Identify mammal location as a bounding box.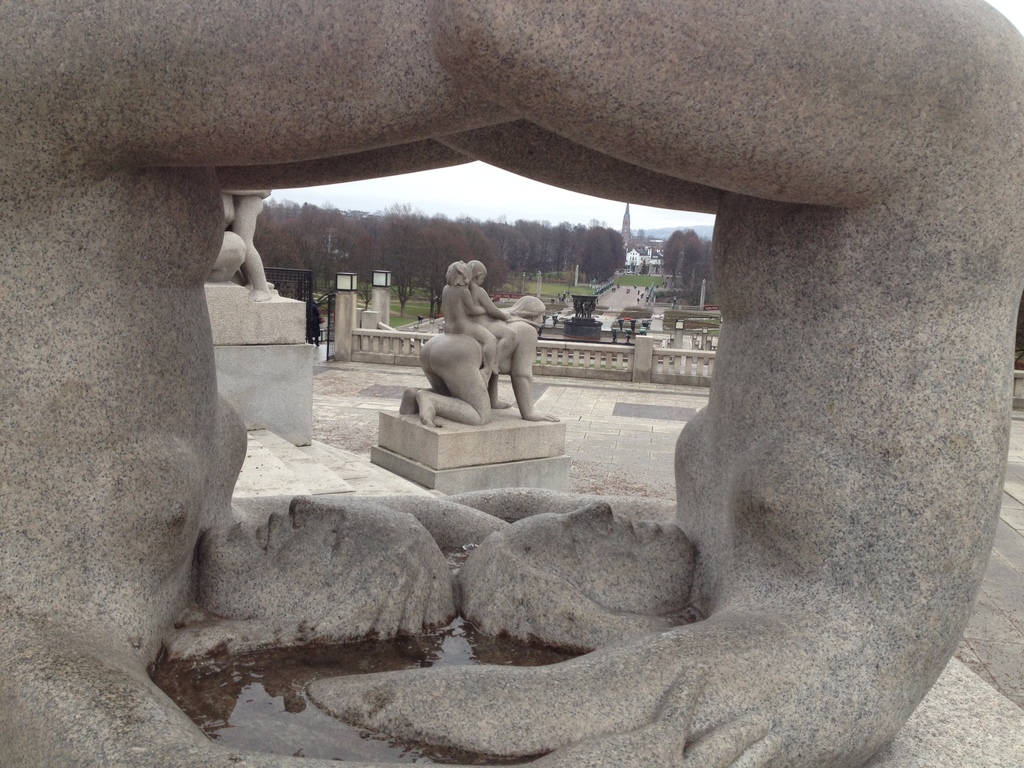
region(0, 0, 788, 767).
